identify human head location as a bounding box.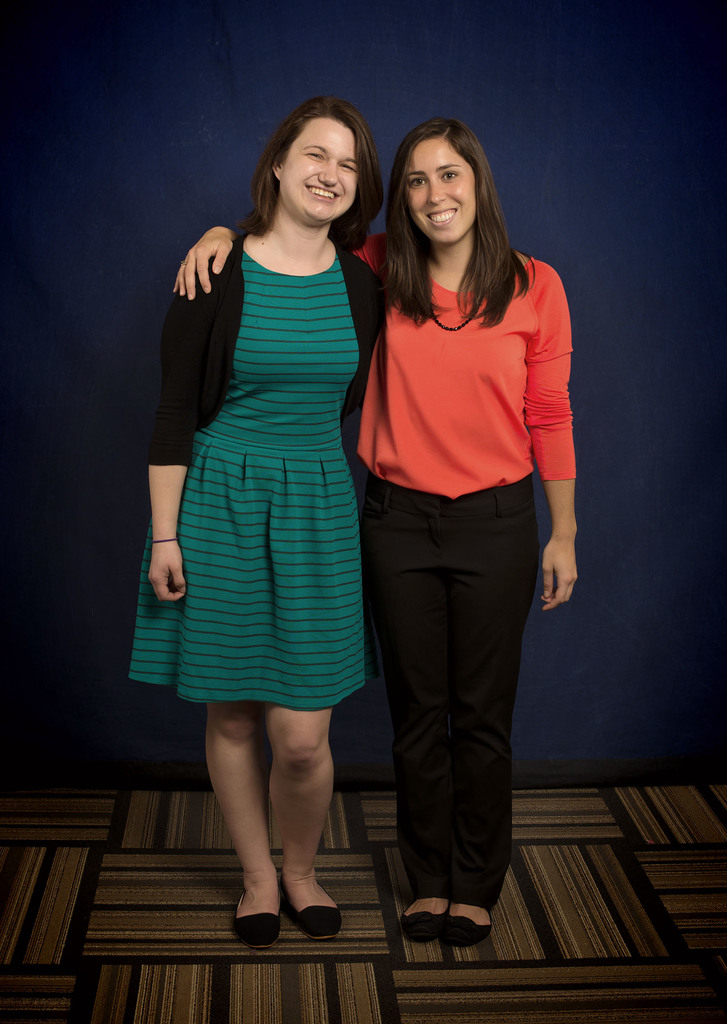
detection(254, 114, 377, 236).
